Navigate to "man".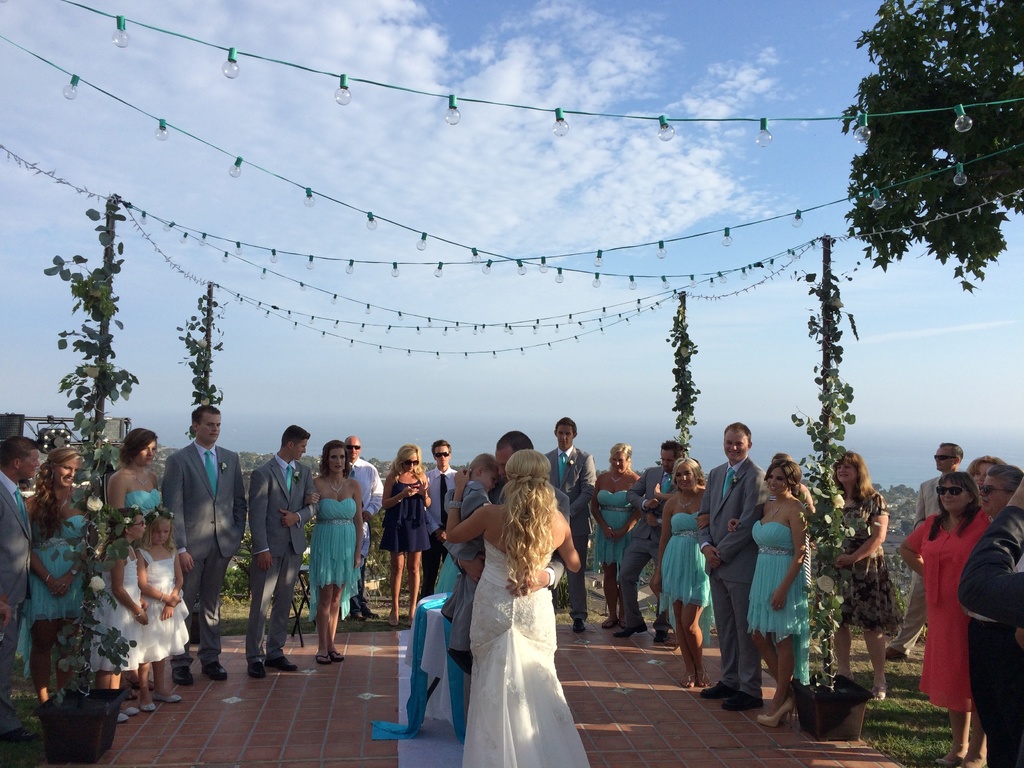
Navigation target: crop(980, 461, 1023, 525).
